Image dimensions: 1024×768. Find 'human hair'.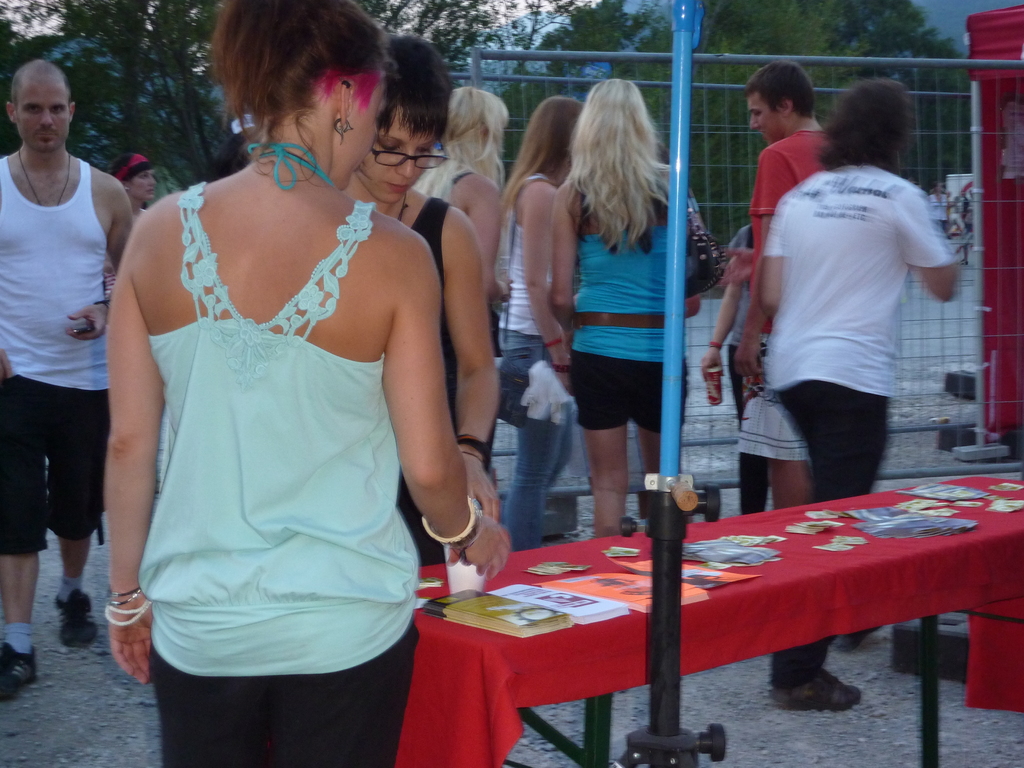
743,54,815,122.
